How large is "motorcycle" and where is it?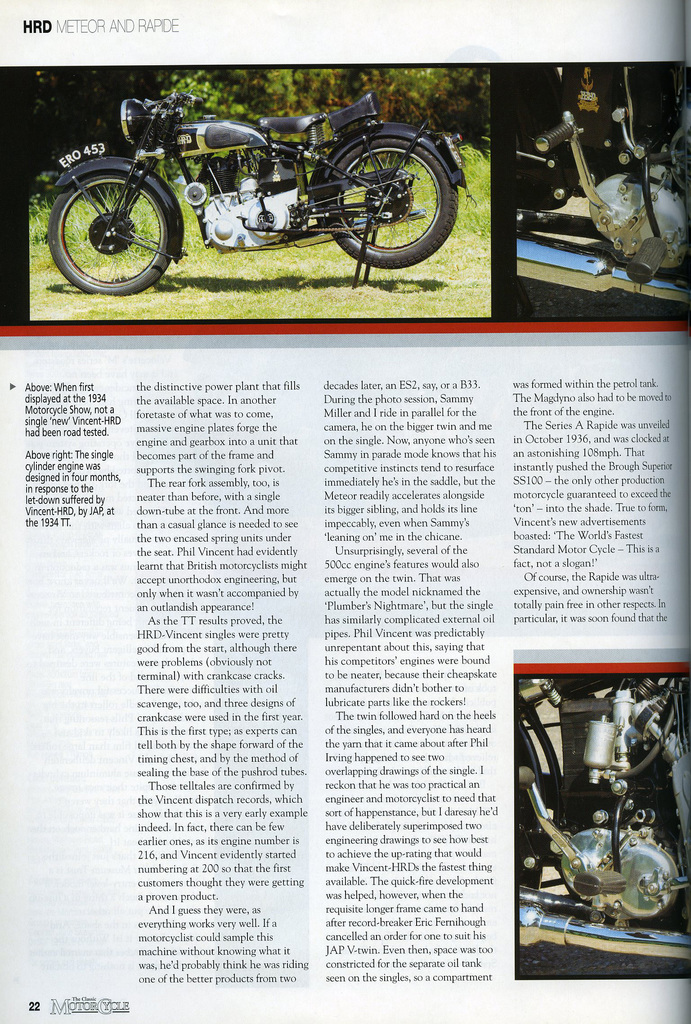
Bounding box: crop(44, 91, 467, 298).
